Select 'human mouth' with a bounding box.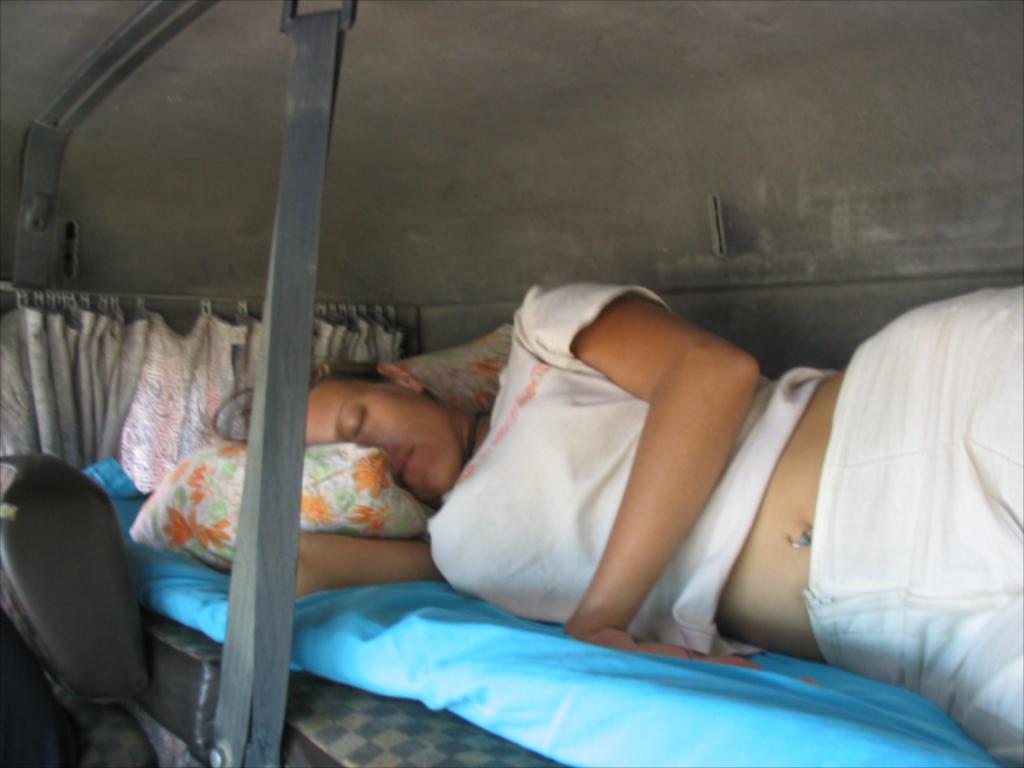
(394, 446, 411, 483).
